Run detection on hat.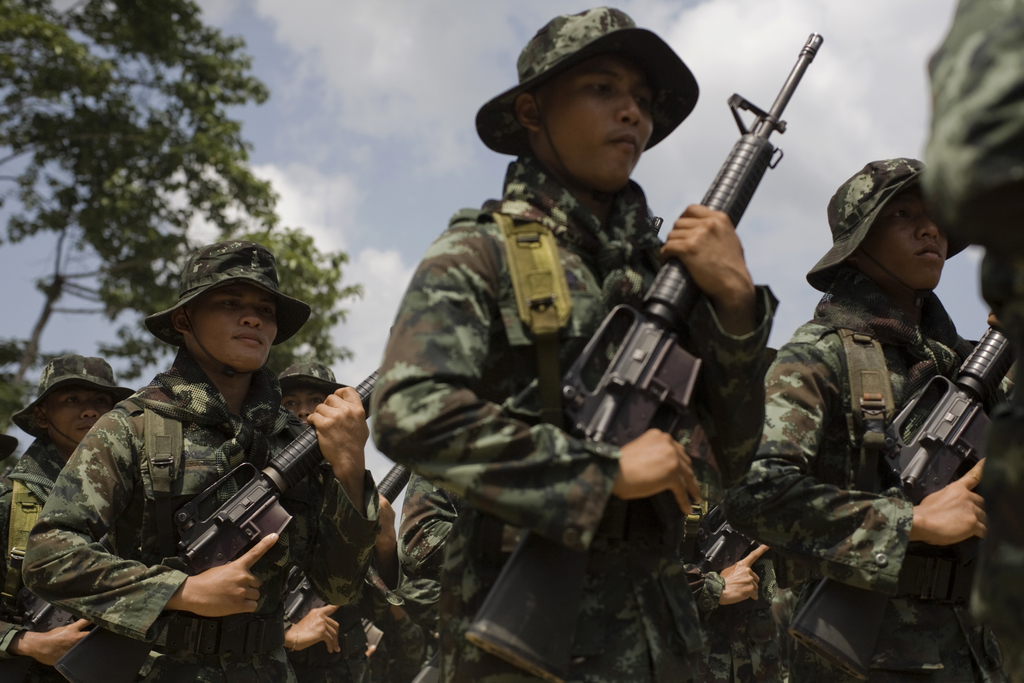
Result: (143,243,312,373).
